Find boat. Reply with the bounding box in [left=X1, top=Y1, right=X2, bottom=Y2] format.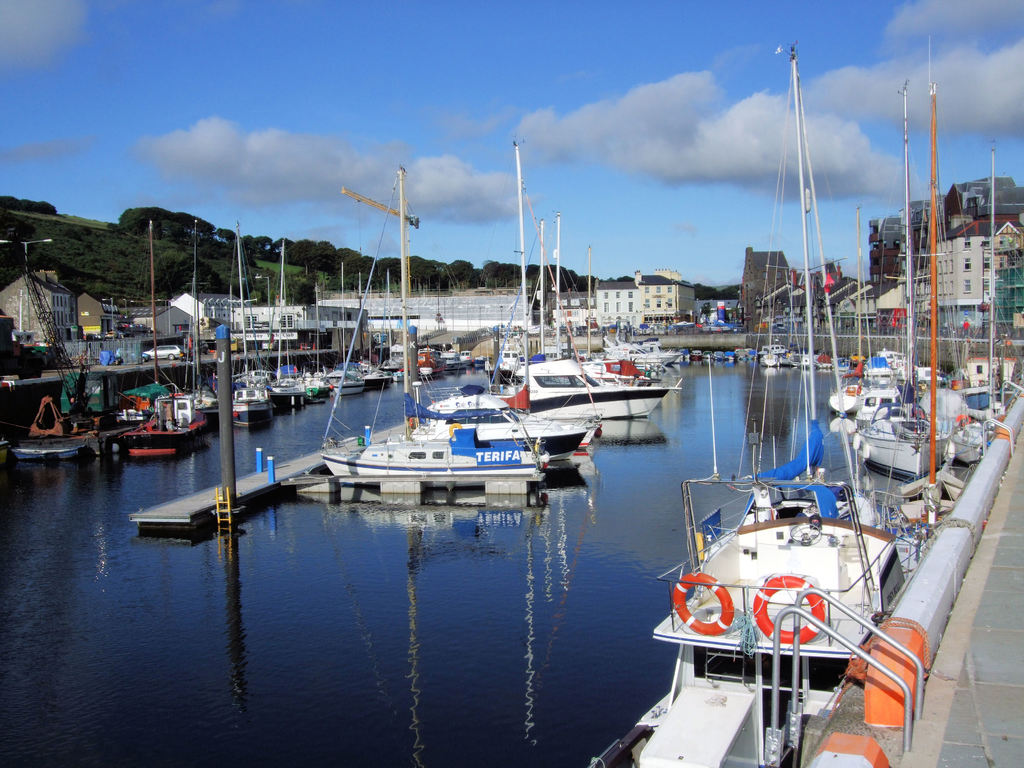
[left=595, top=49, right=911, bottom=767].
